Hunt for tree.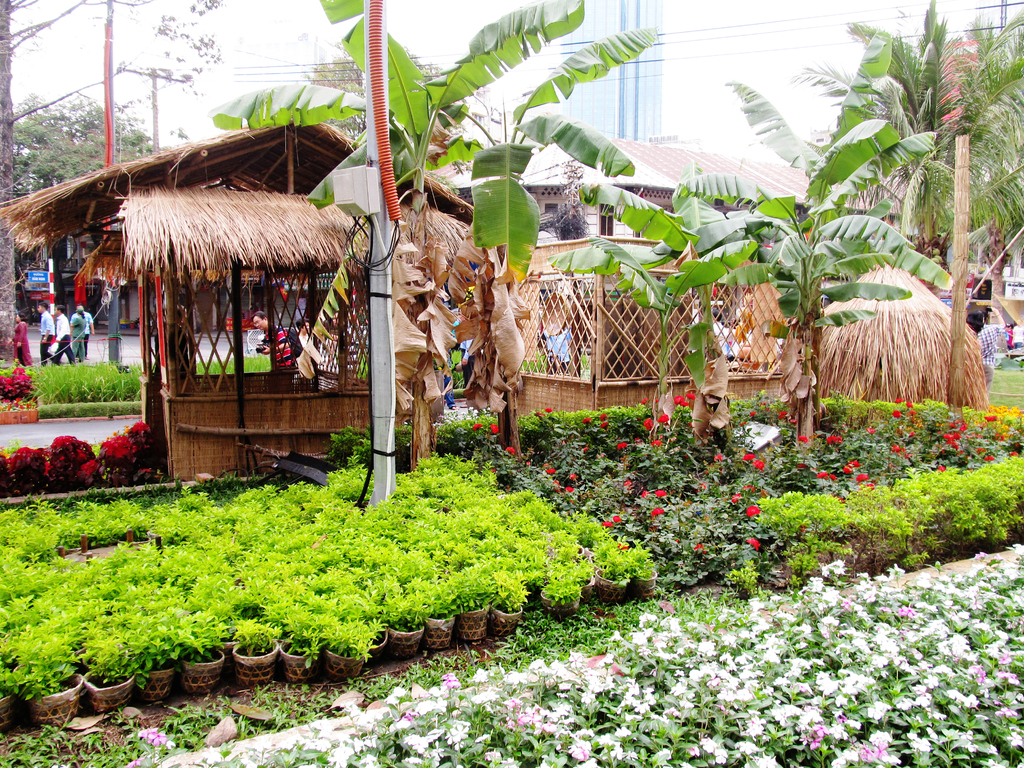
Hunted down at box=[212, 0, 578, 468].
